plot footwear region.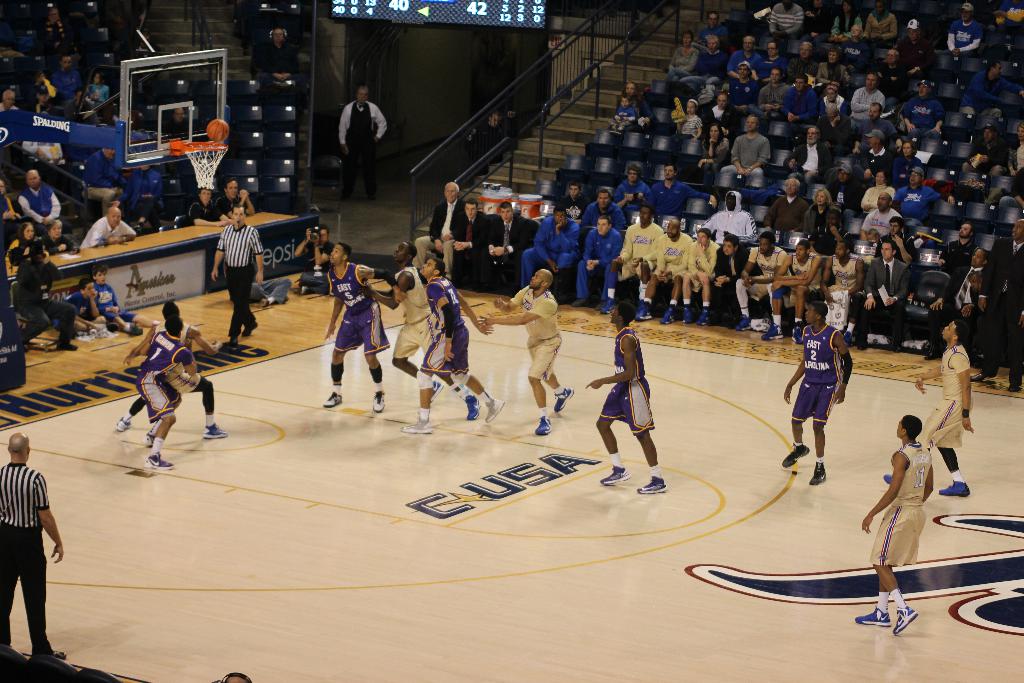
Plotted at box(202, 421, 227, 438).
